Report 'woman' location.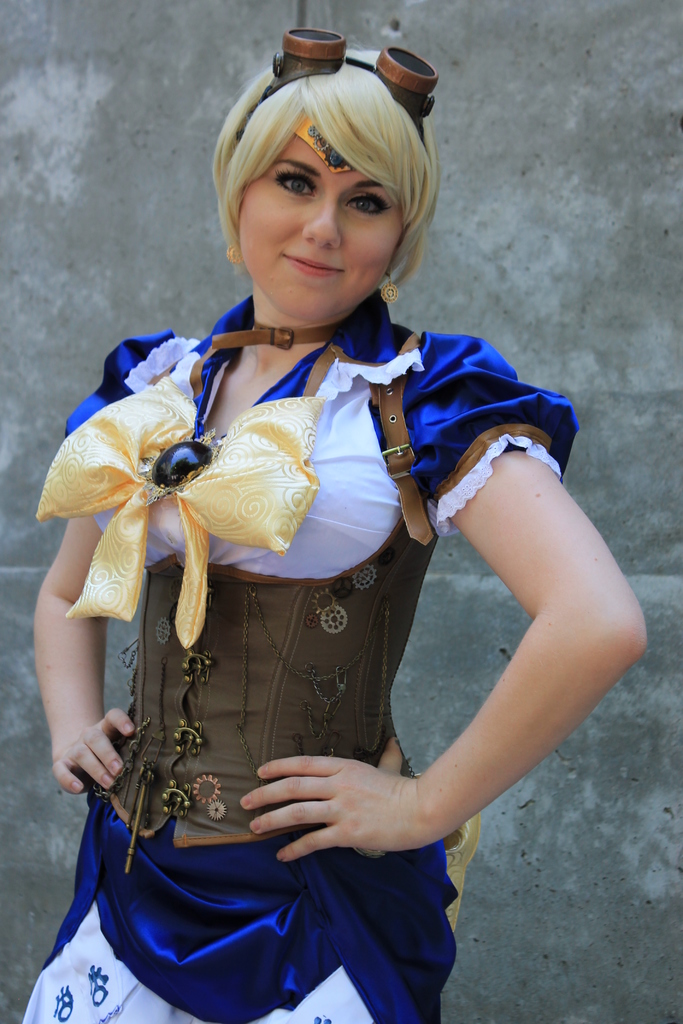
Report: 50/23/572/1023.
